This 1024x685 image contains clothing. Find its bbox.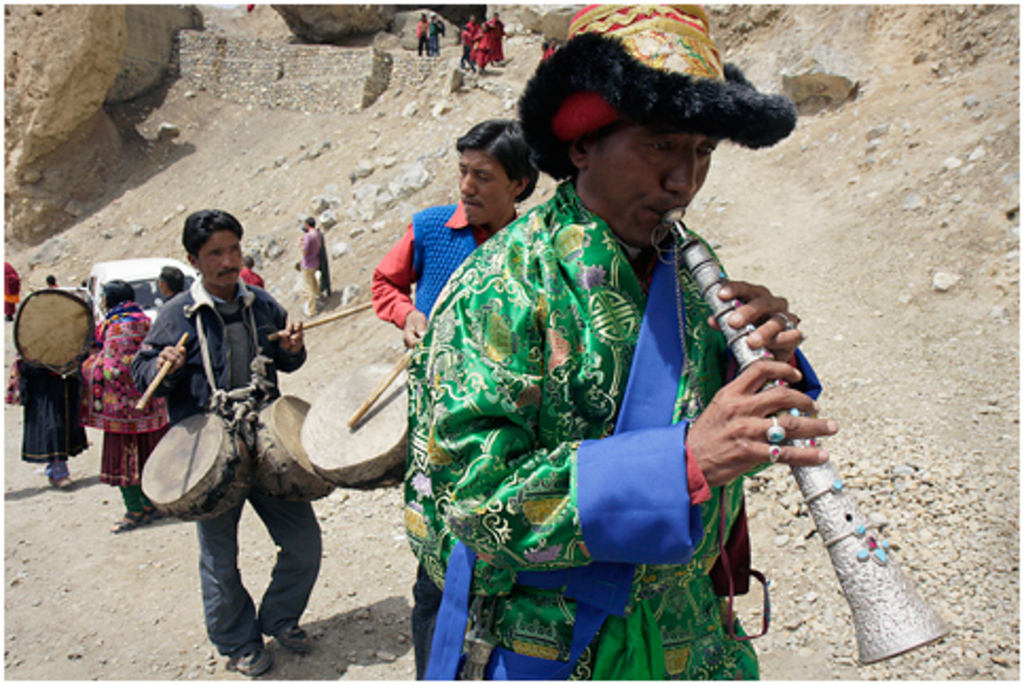
Rect(21, 349, 93, 484).
